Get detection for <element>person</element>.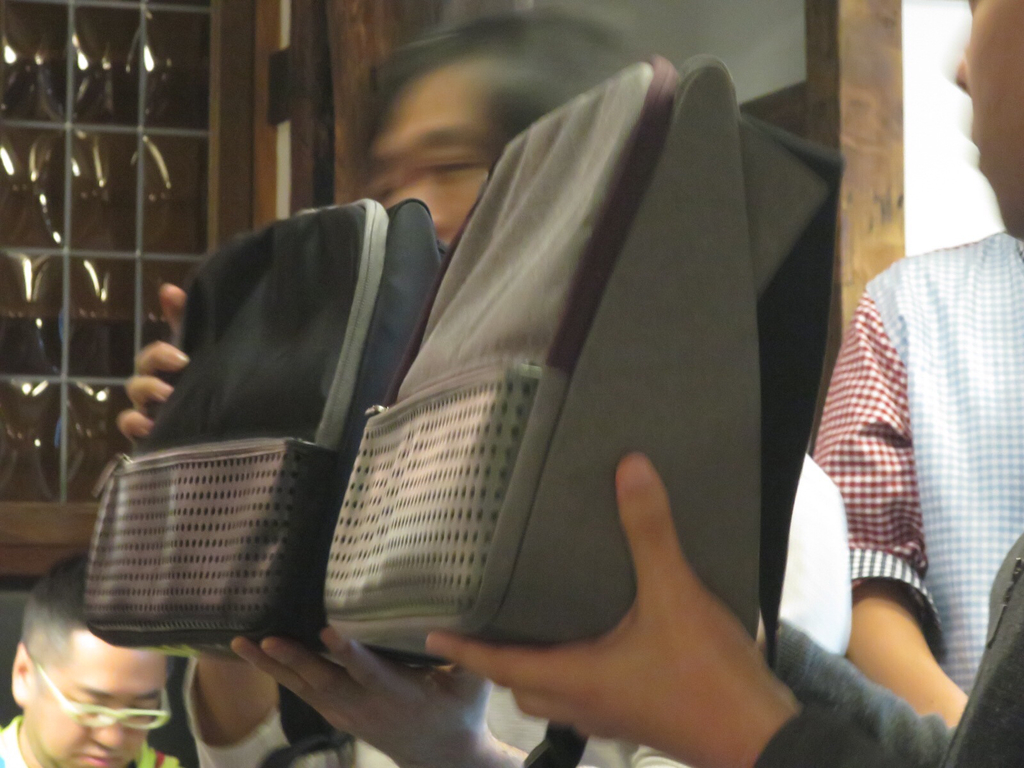
Detection: locate(0, 550, 181, 767).
